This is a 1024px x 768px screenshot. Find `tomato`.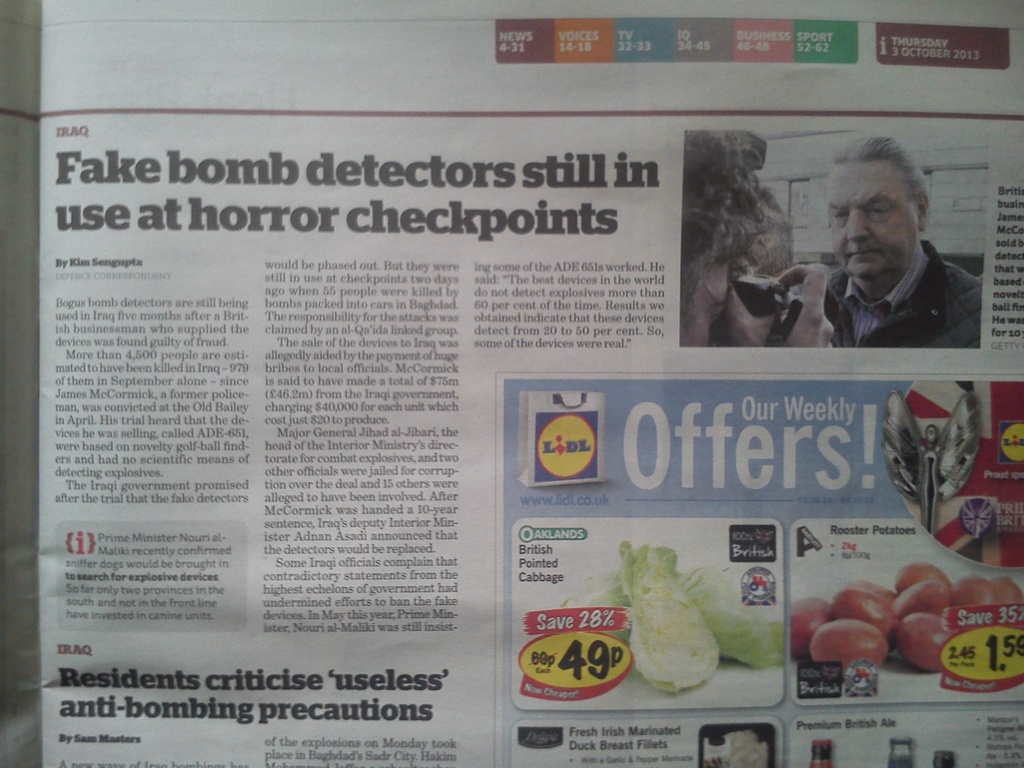
Bounding box: x1=808 y1=614 x2=891 y2=671.
